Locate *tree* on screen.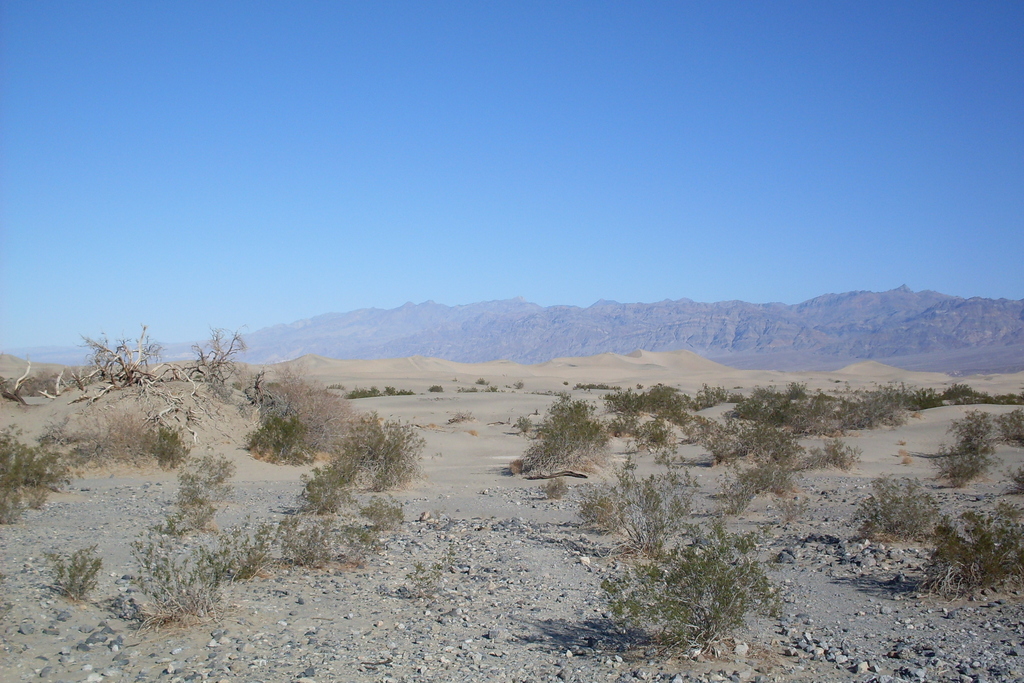
On screen at 1010, 465, 1023, 492.
